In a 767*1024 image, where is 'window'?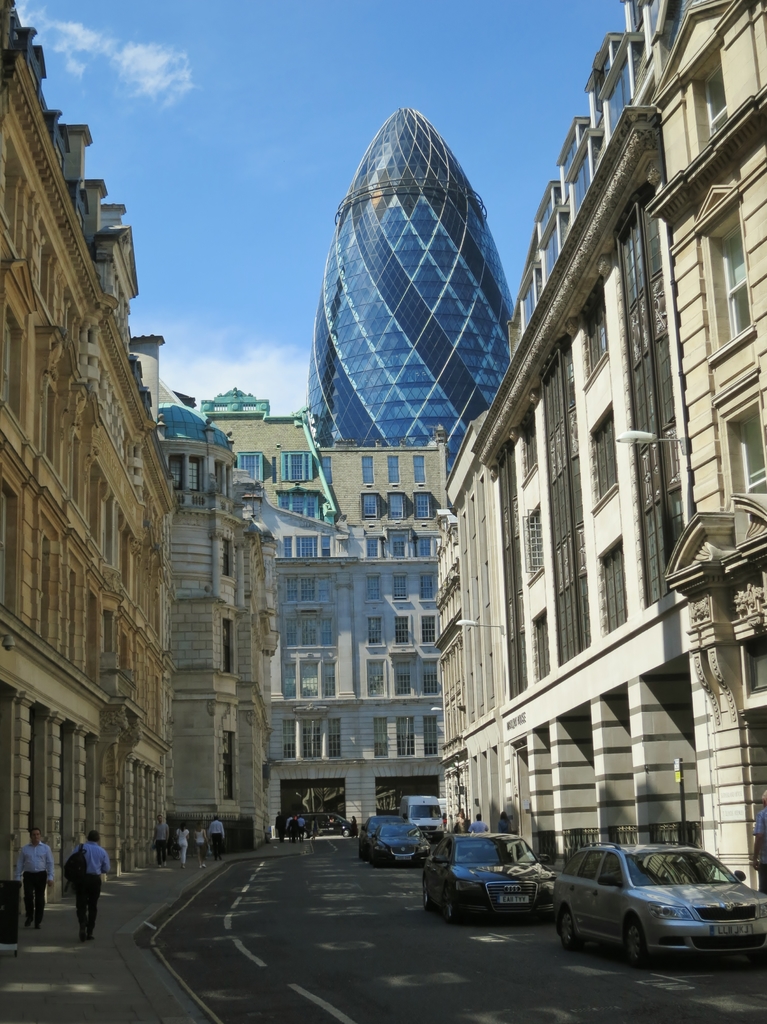
718, 218, 746, 340.
